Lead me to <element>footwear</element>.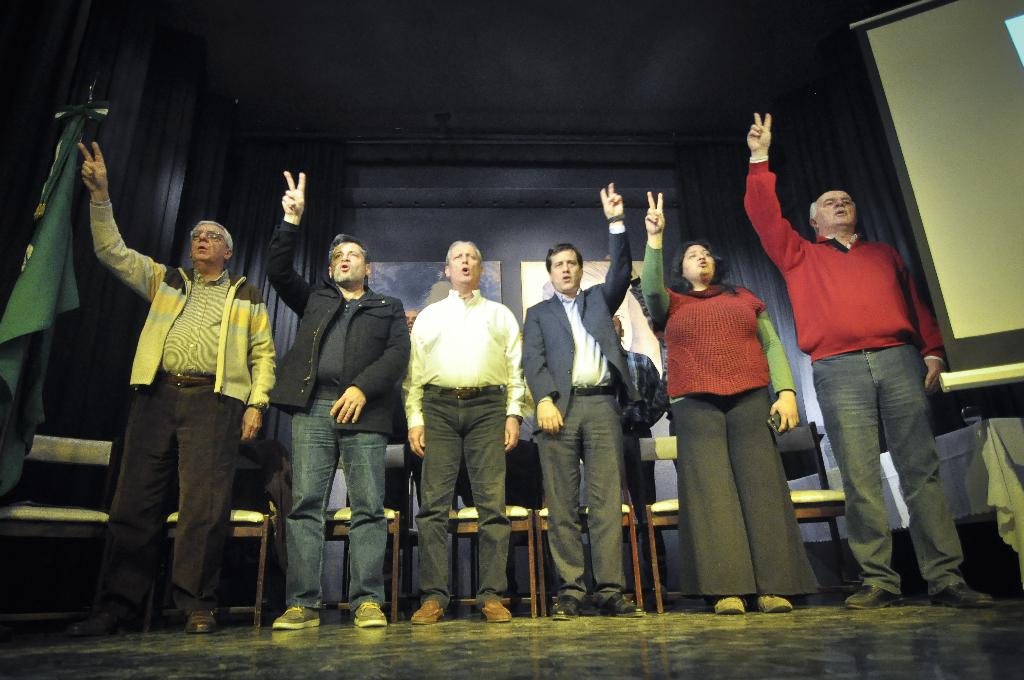
Lead to [left=929, top=579, right=995, bottom=605].
